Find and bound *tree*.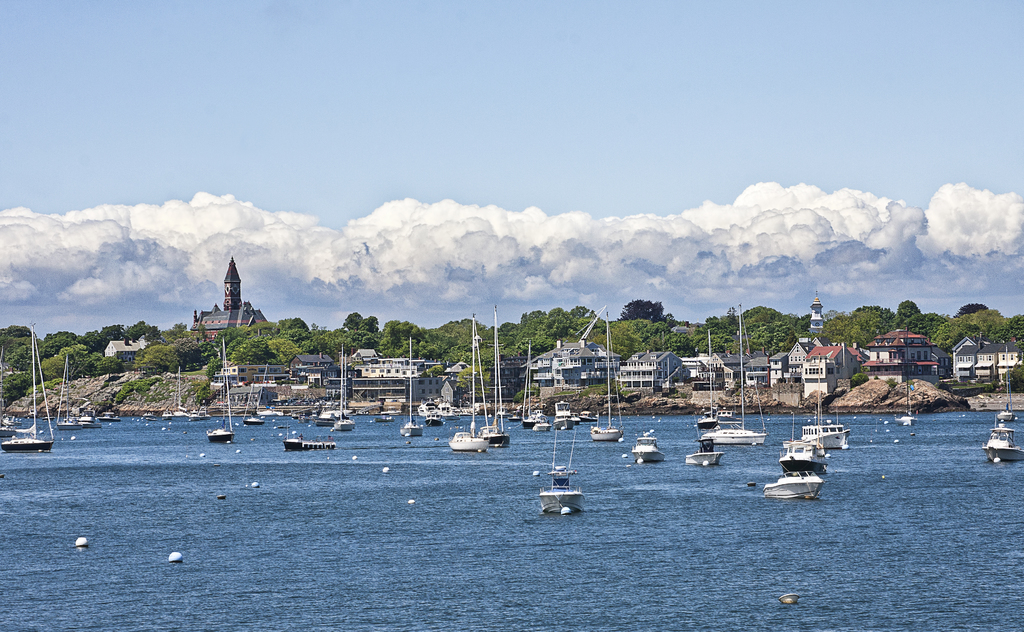
Bound: 40:331:79:356.
